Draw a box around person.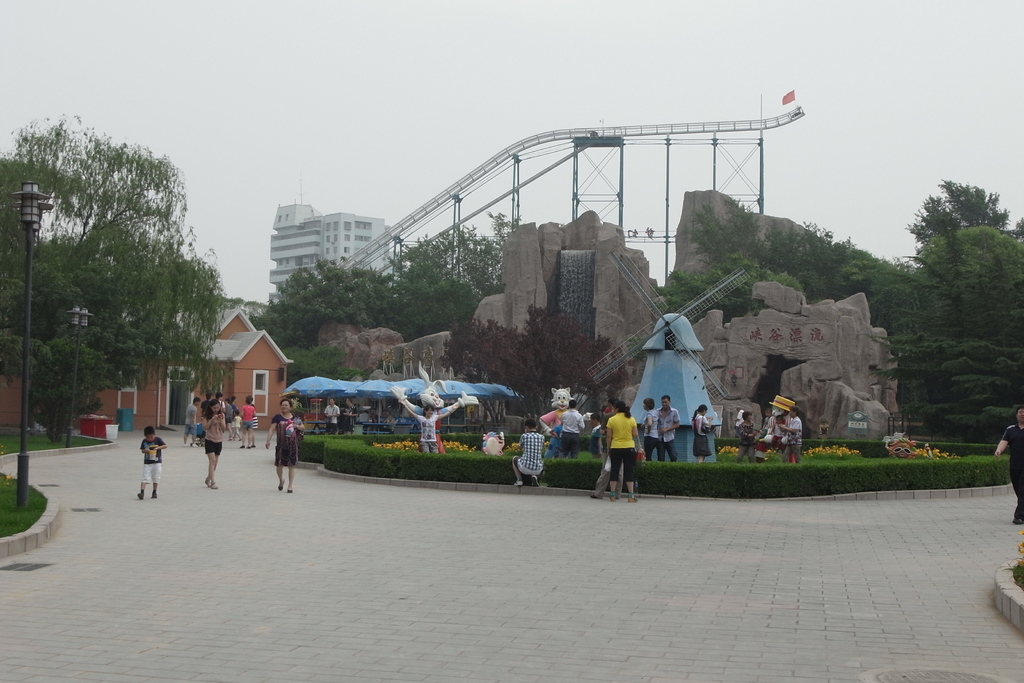
l=404, t=399, r=445, b=468.
